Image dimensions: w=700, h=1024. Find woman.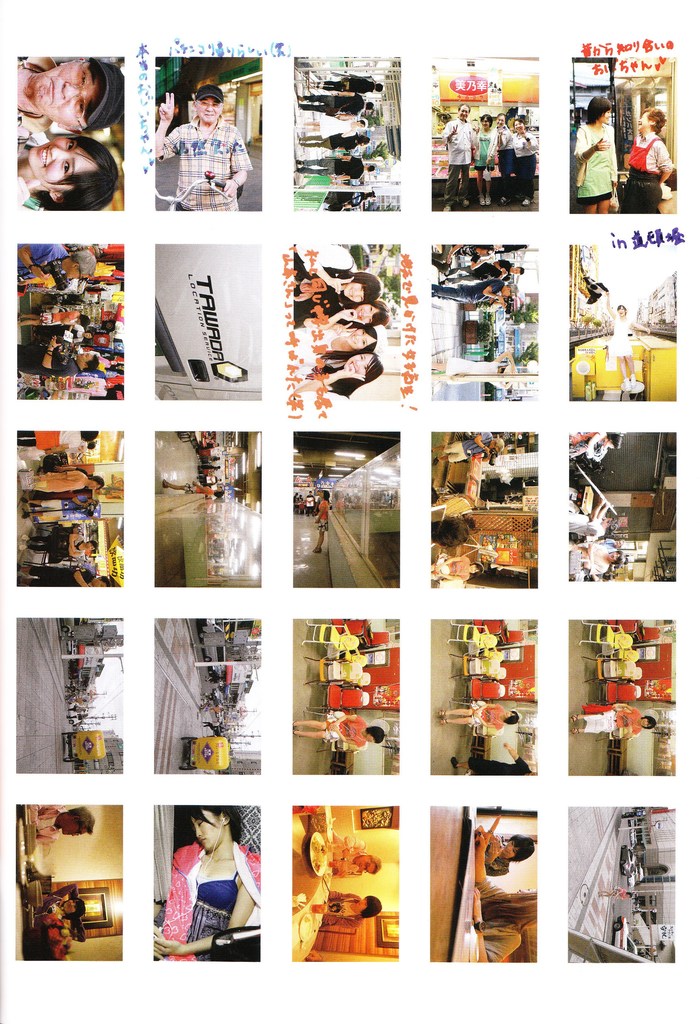
(x1=484, y1=827, x2=537, y2=876).
